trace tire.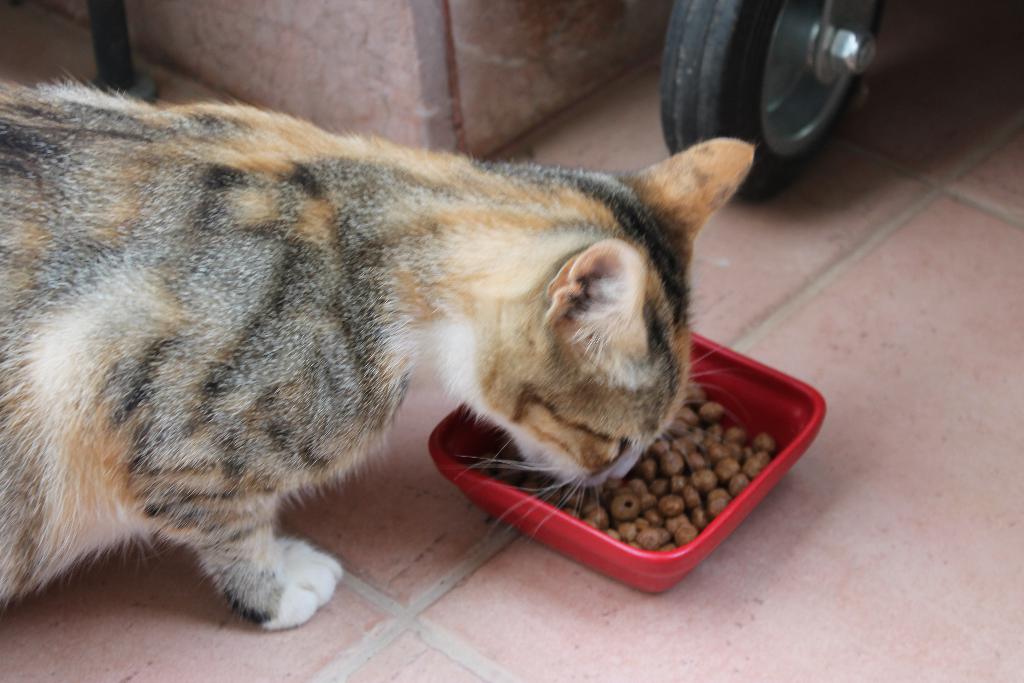
Traced to bbox=(657, 0, 881, 198).
